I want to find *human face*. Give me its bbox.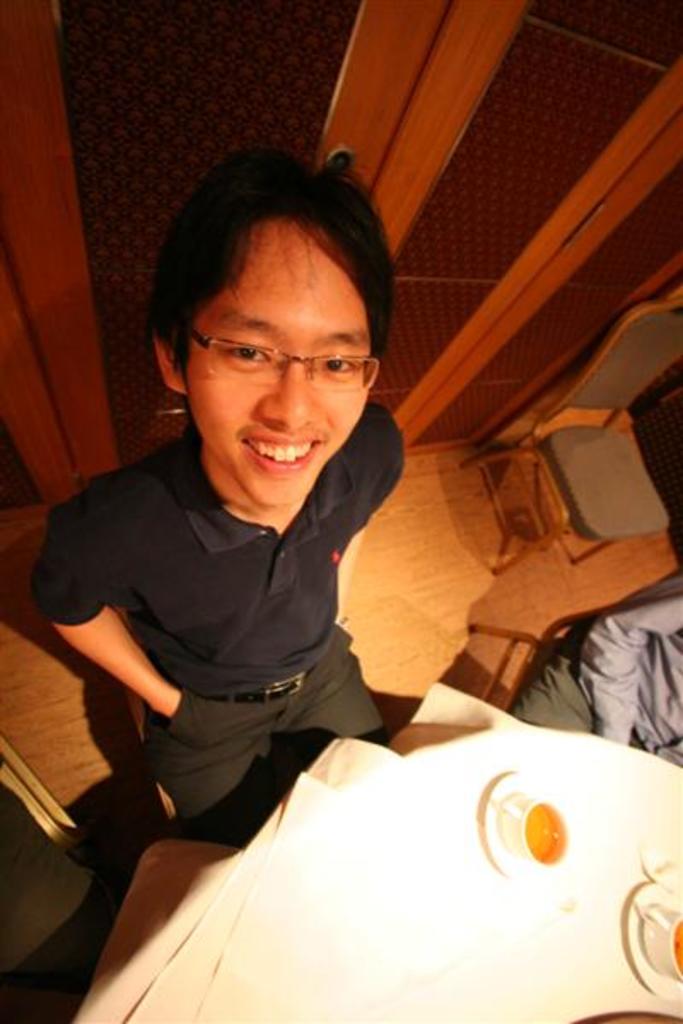
box=[183, 215, 372, 509].
